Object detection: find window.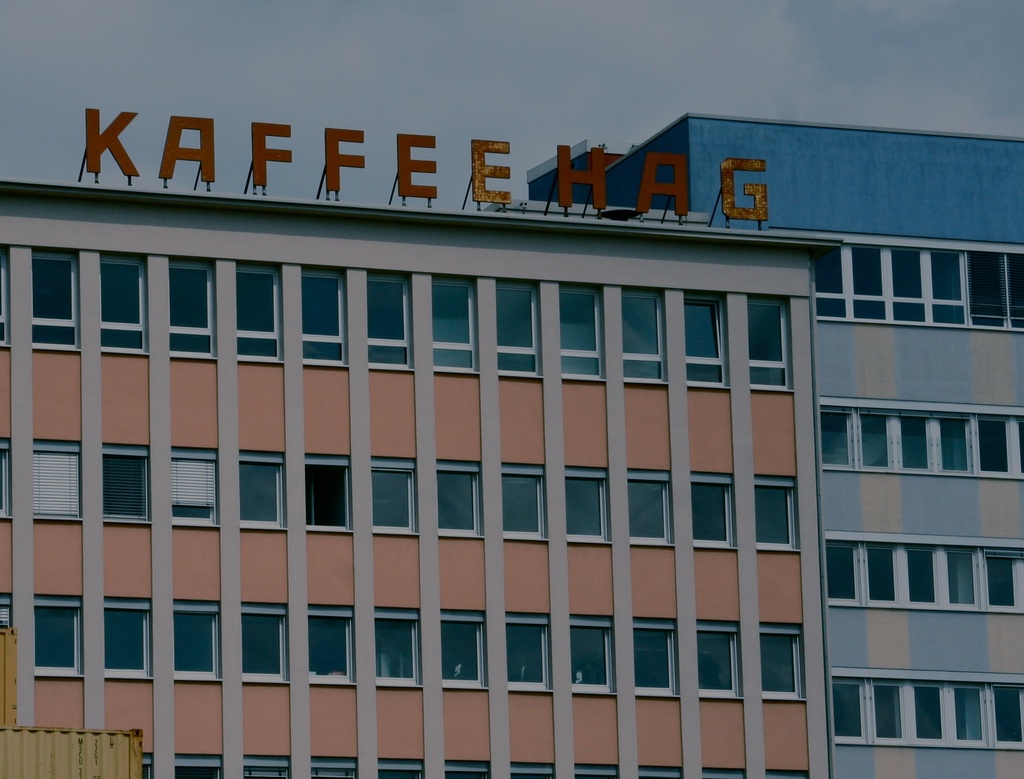
[left=168, top=257, right=210, bottom=365].
